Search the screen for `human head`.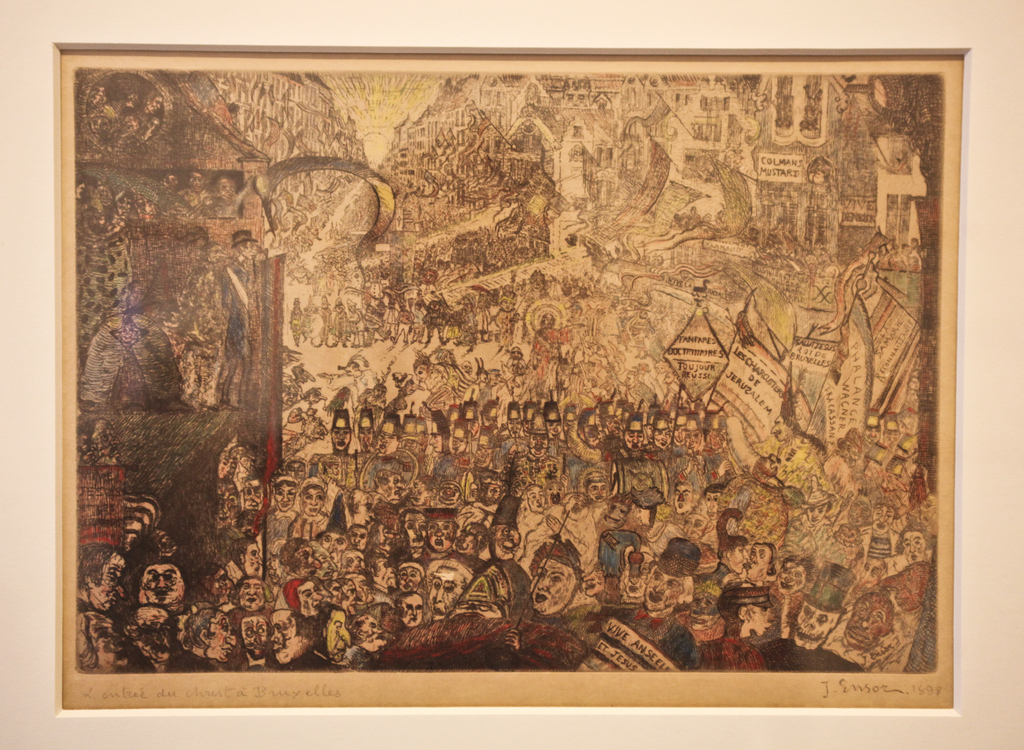
Found at <region>374, 413, 400, 456</region>.
